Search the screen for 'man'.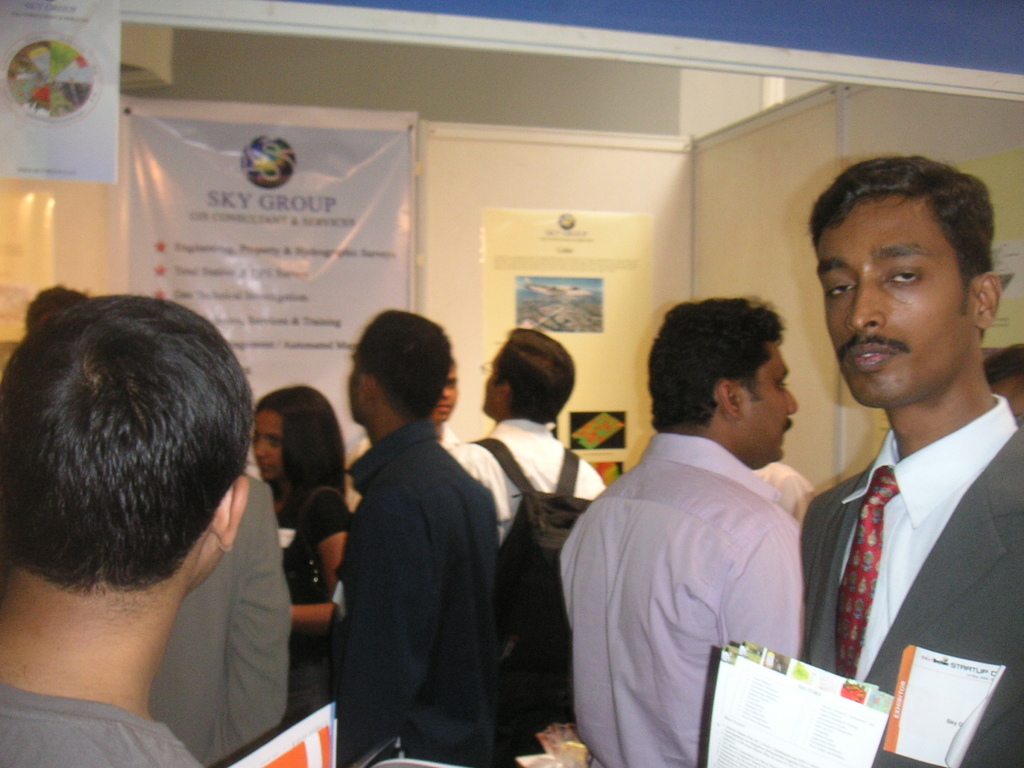
Found at [x1=341, y1=305, x2=497, y2=767].
